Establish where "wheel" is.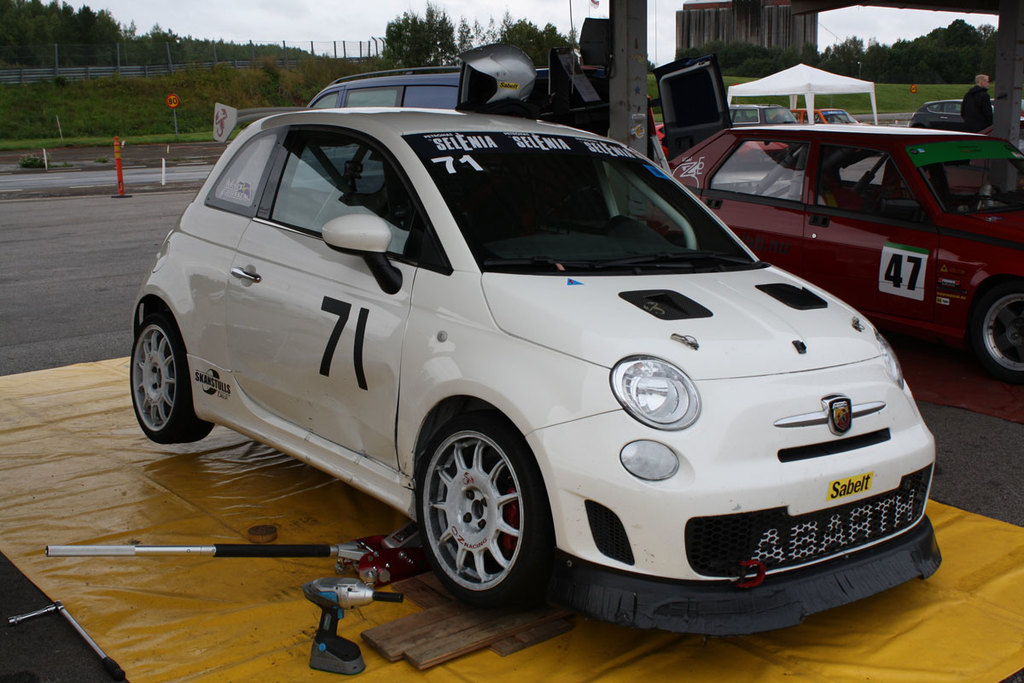
Established at crop(130, 313, 209, 447).
